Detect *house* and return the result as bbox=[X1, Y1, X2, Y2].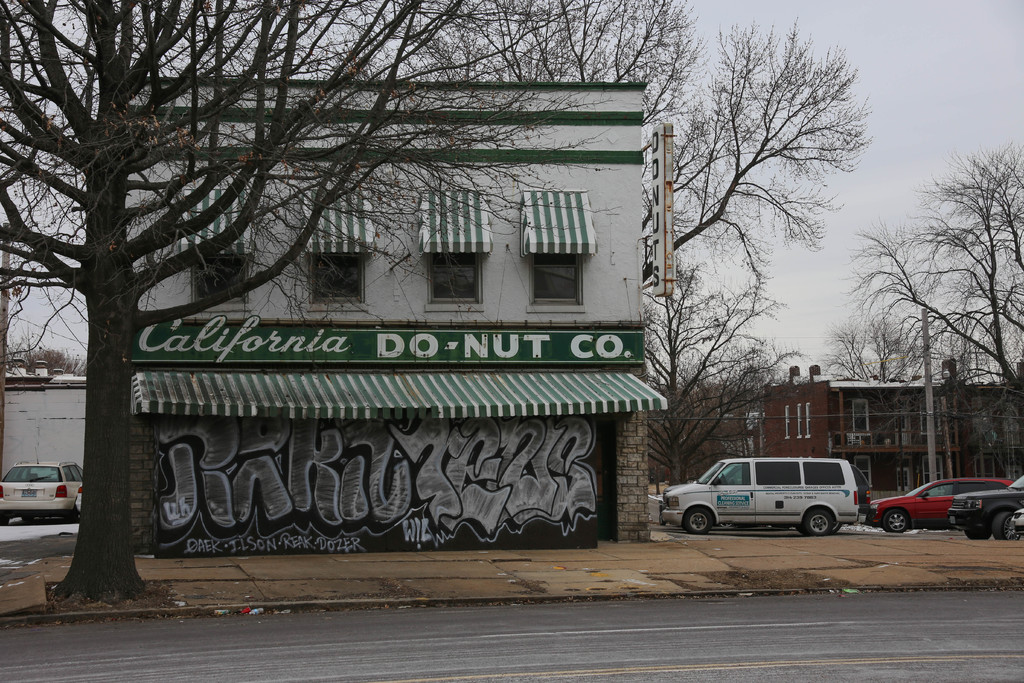
bbox=[759, 363, 1023, 510].
